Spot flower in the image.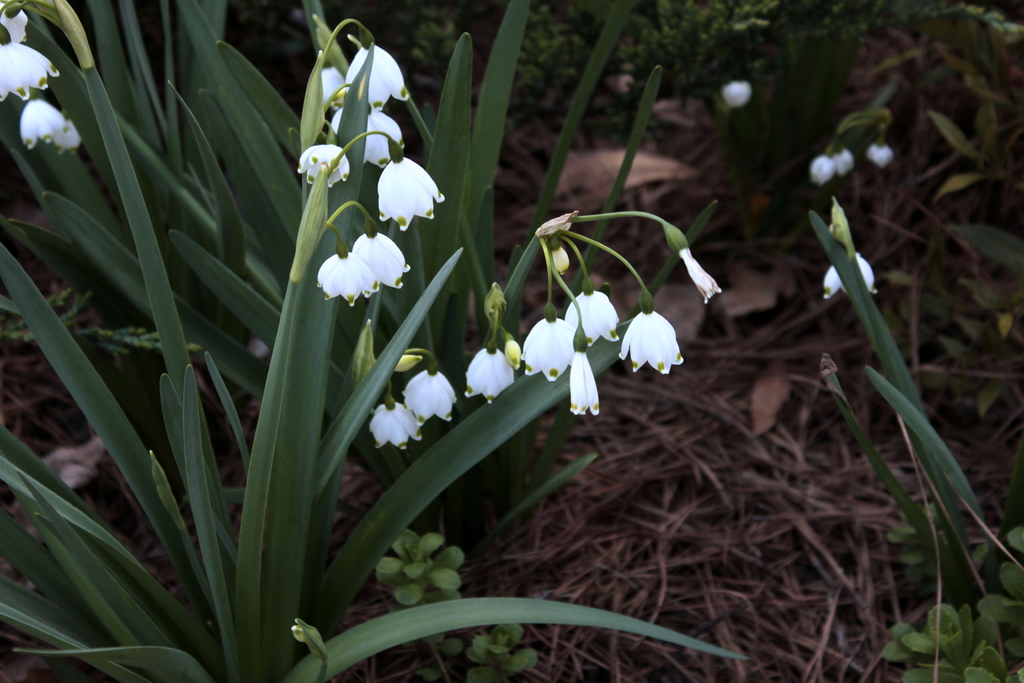
flower found at box=[863, 140, 893, 168].
